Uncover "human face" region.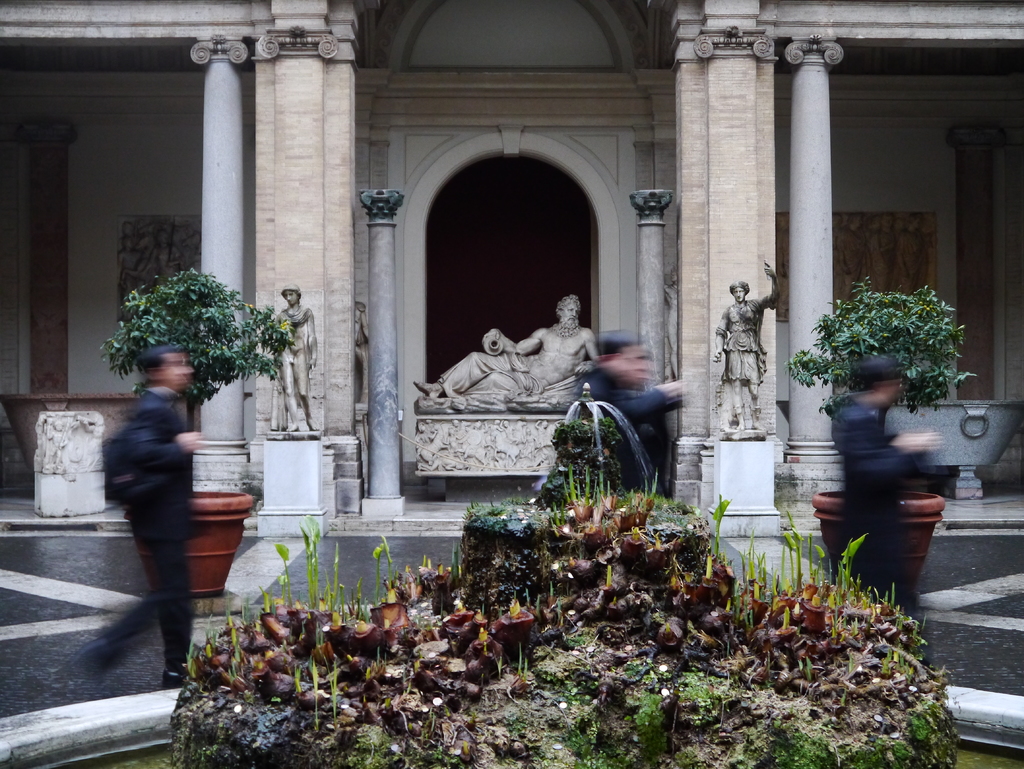
Uncovered: 157 348 195 391.
